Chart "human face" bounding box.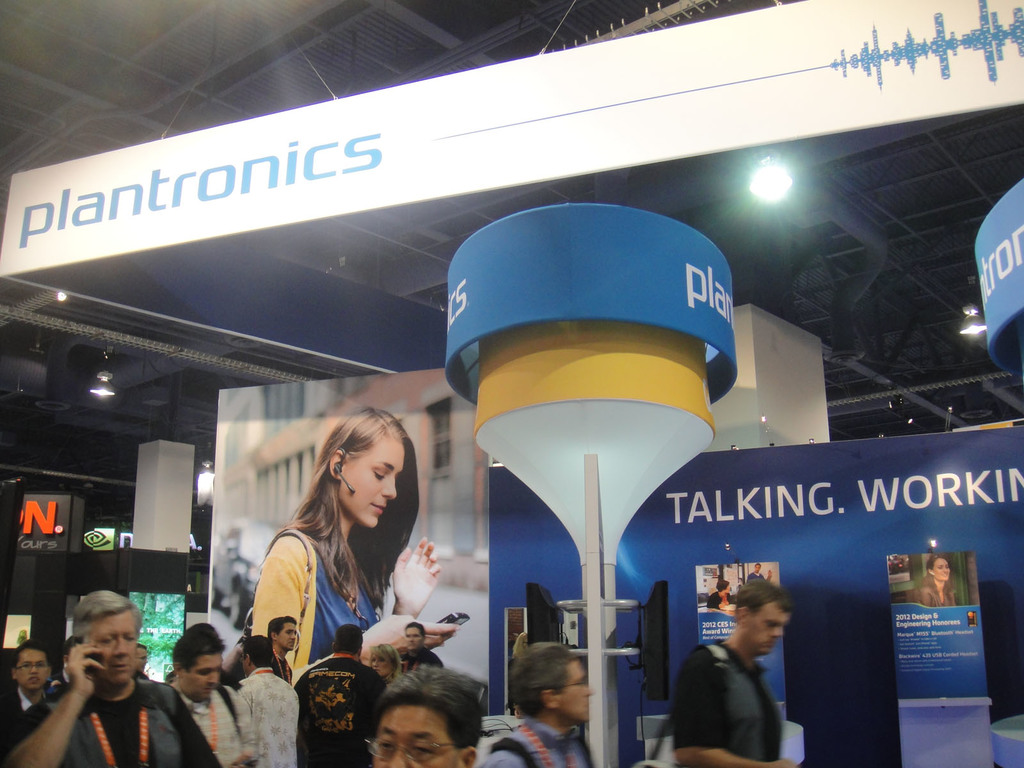
Charted: 933, 558, 949, 582.
